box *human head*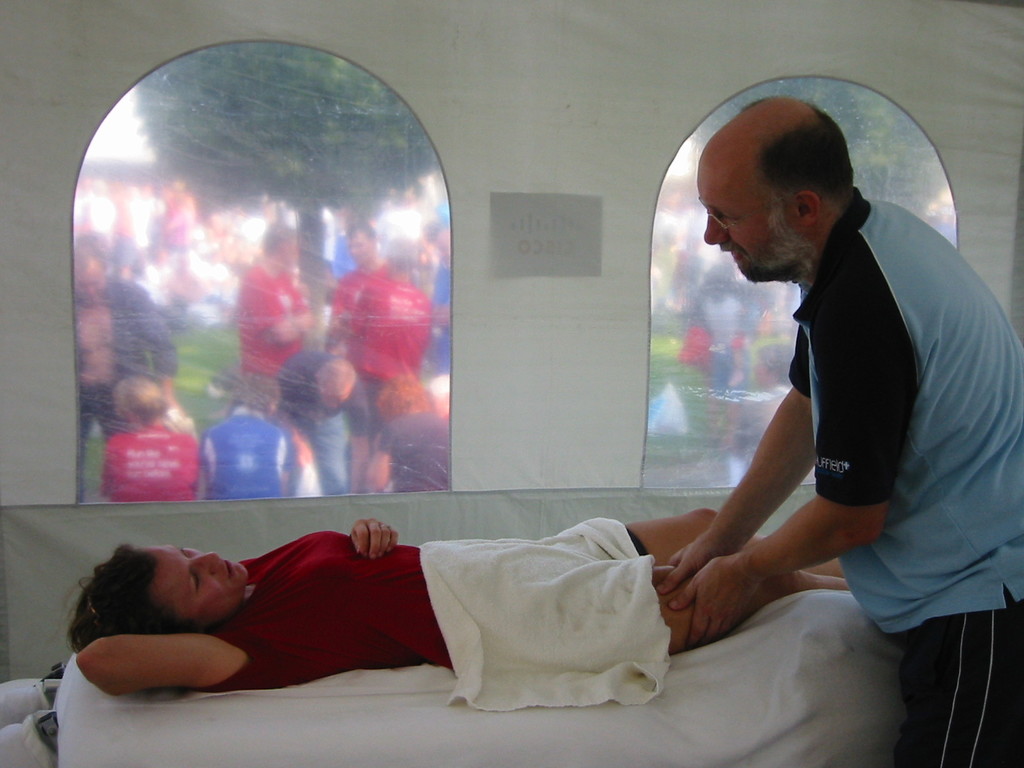
346:223:378:264
